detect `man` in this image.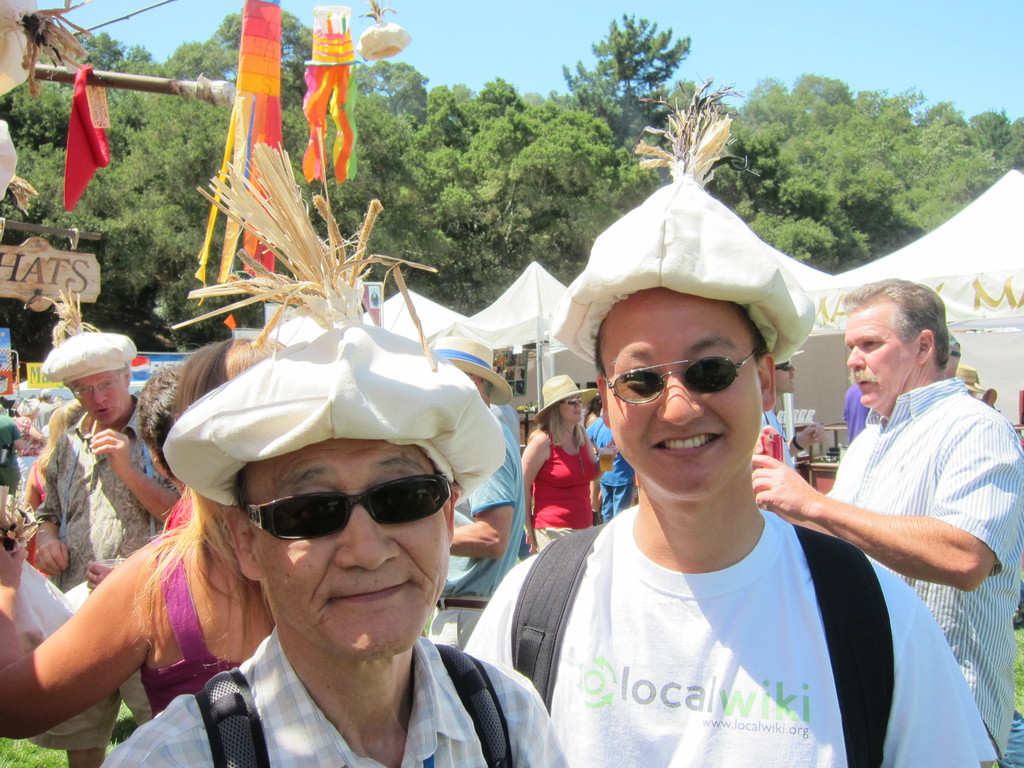
Detection: <box>751,278,1023,767</box>.
